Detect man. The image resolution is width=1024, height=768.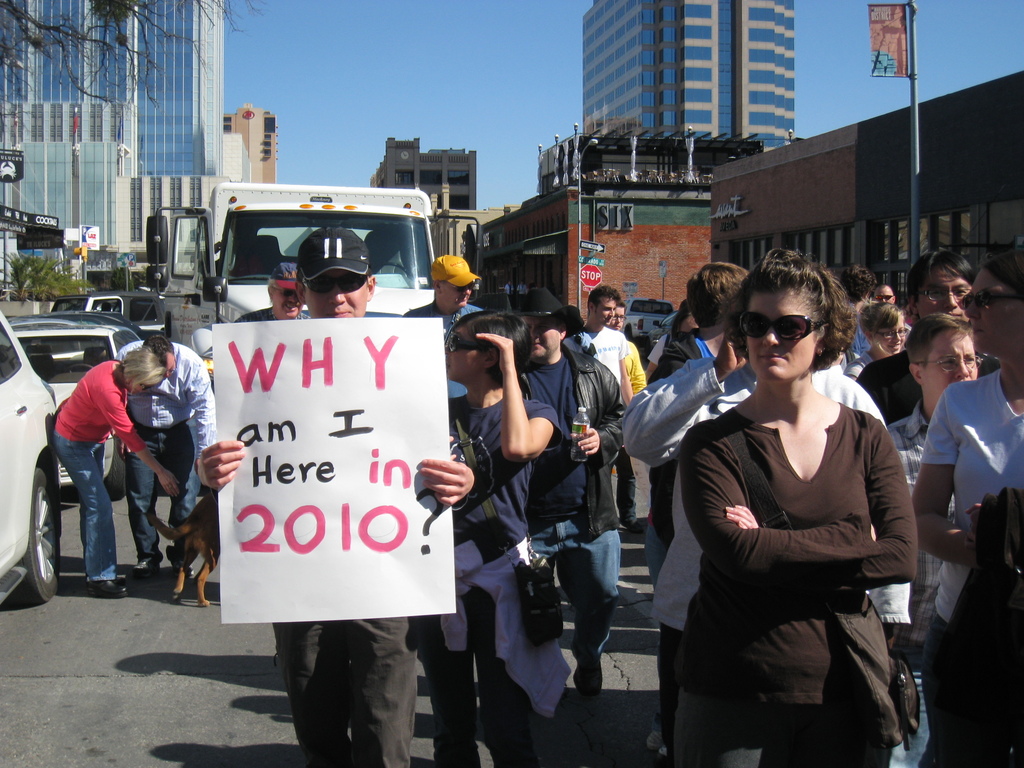
bbox(643, 266, 751, 749).
